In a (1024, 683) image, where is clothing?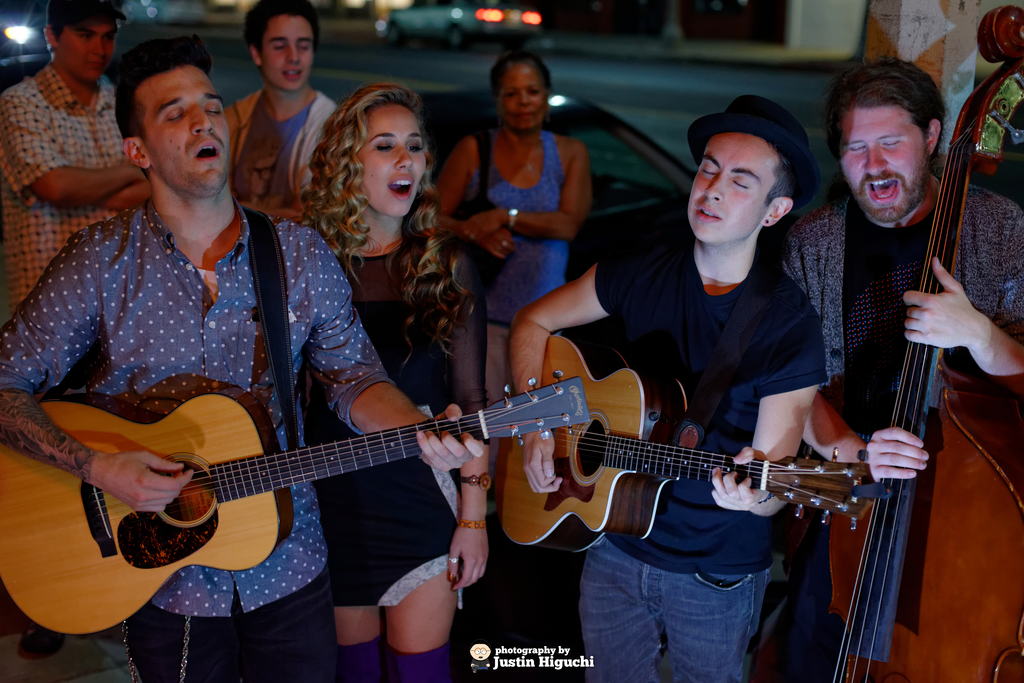
bbox(566, 233, 834, 682).
